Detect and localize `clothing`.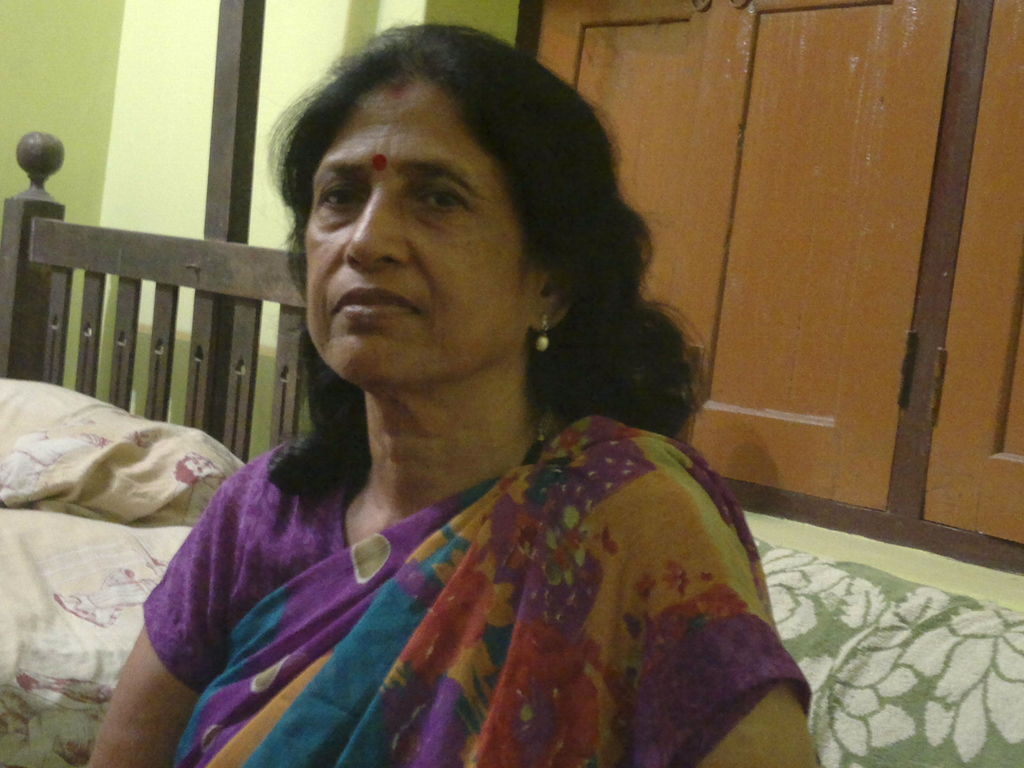
Localized at 139 230 769 767.
